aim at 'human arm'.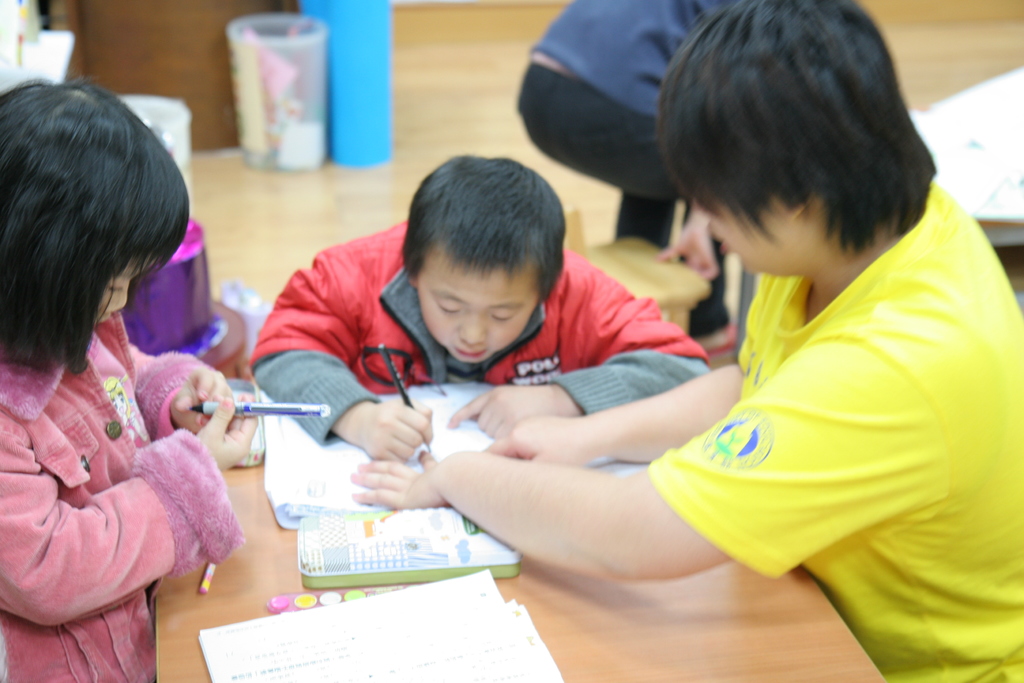
Aimed at {"x1": 444, "y1": 245, "x2": 714, "y2": 439}.
